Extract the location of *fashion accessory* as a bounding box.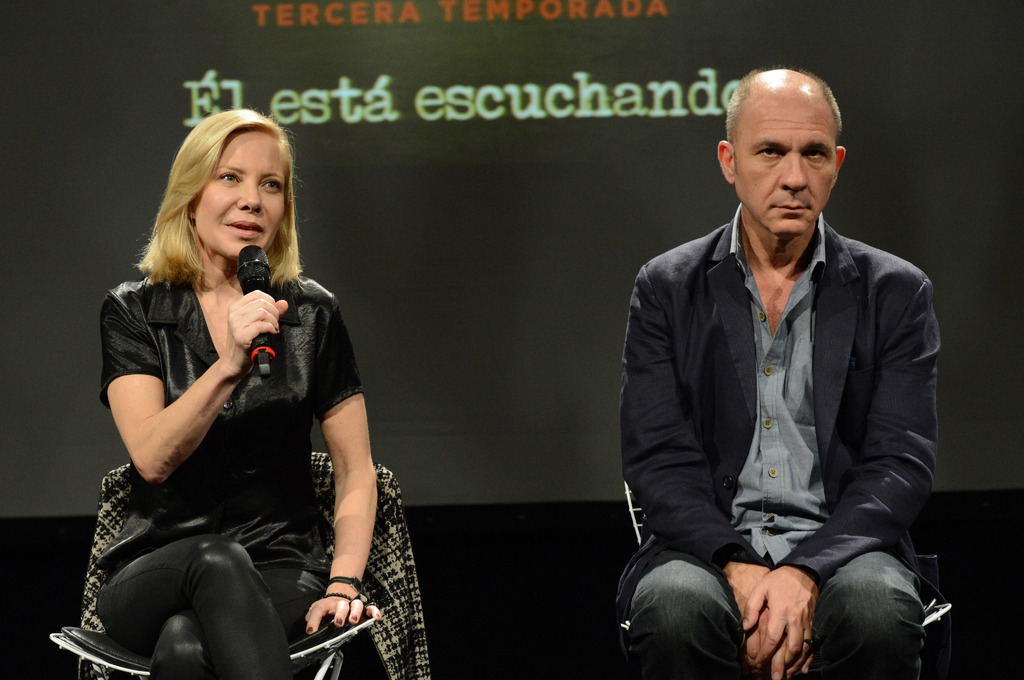
region(323, 590, 352, 603).
